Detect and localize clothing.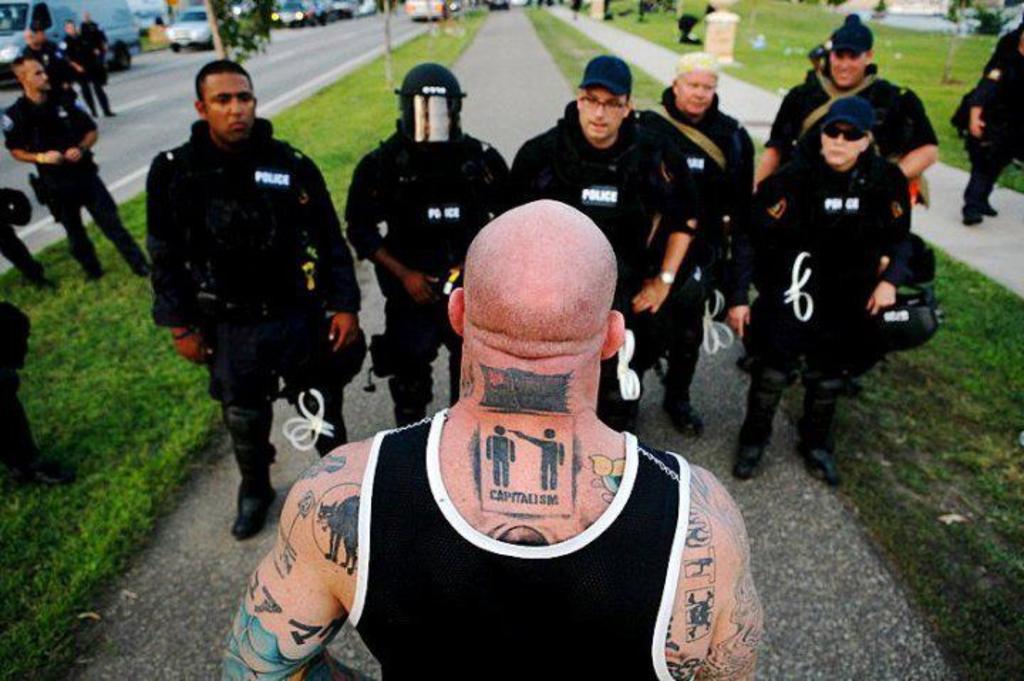
Localized at 745,145,913,445.
